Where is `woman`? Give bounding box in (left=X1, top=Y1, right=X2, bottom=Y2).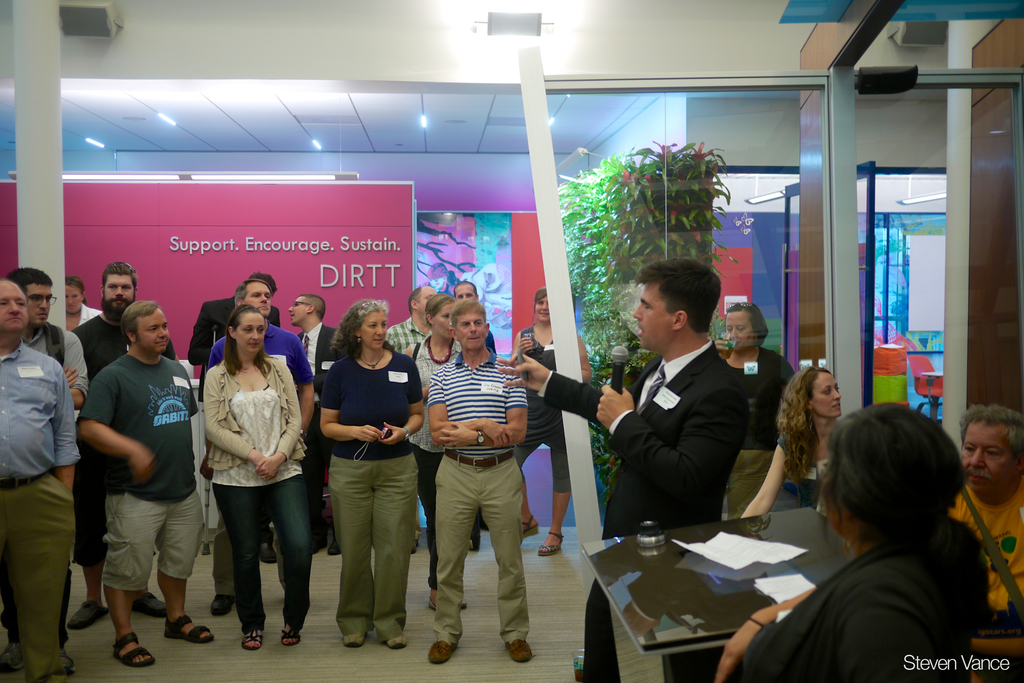
(left=707, top=398, right=982, bottom=682).
